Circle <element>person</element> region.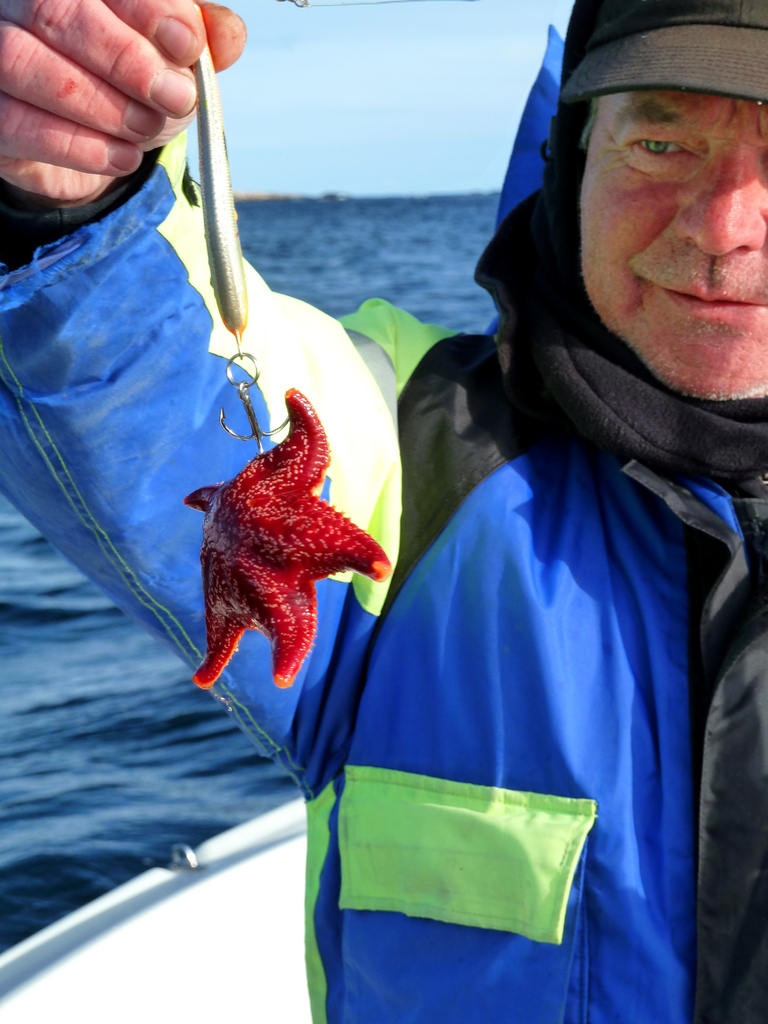
Region: (x1=0, y1=0, x2=767, y2=1023).
